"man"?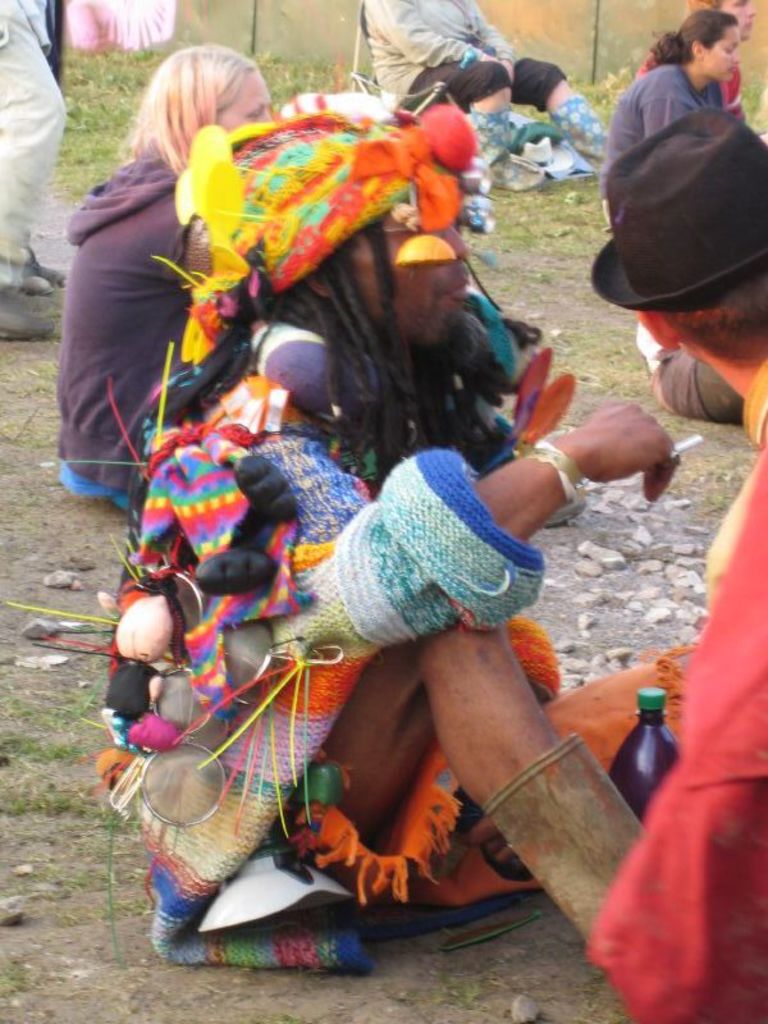
bbox(104, 92, 645, 956)
